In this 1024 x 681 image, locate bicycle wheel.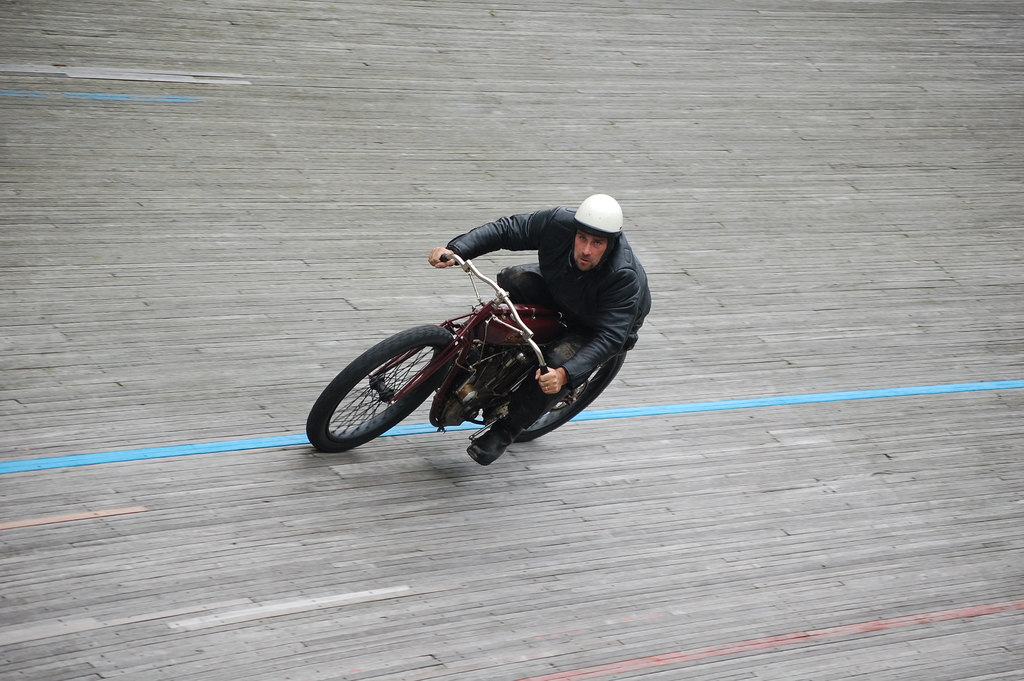
Bounding box: select_region(485, 345, 631, 444).
